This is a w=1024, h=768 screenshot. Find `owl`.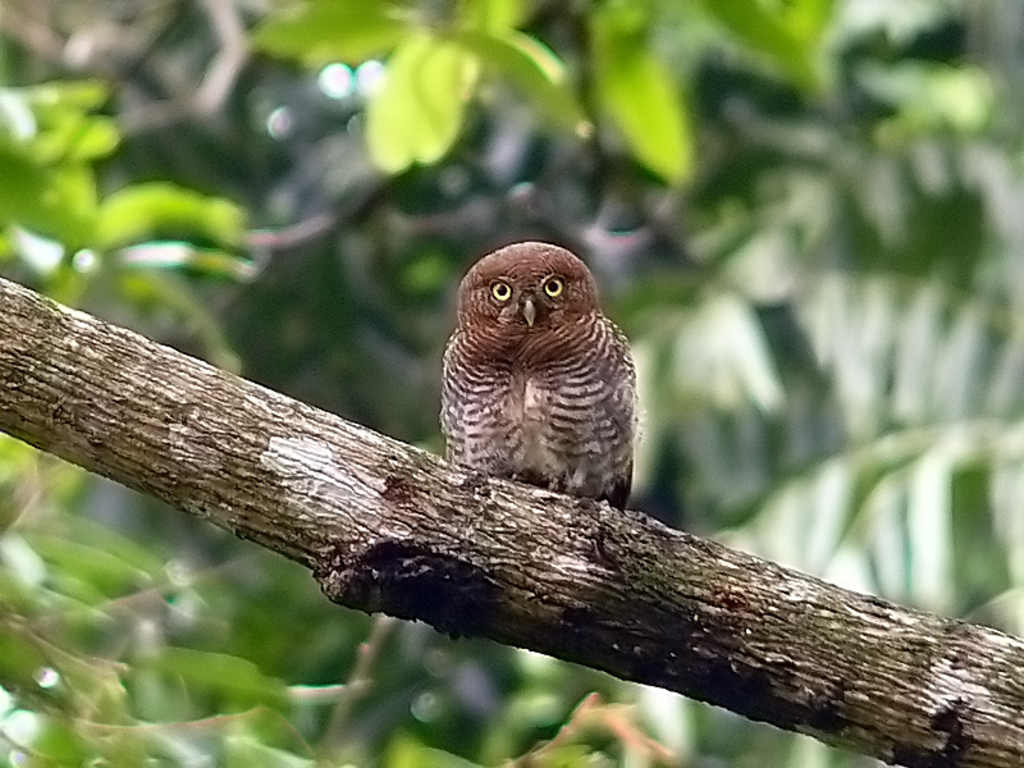
Bounding box: left=433, top=241, right=636, bottom=508.
